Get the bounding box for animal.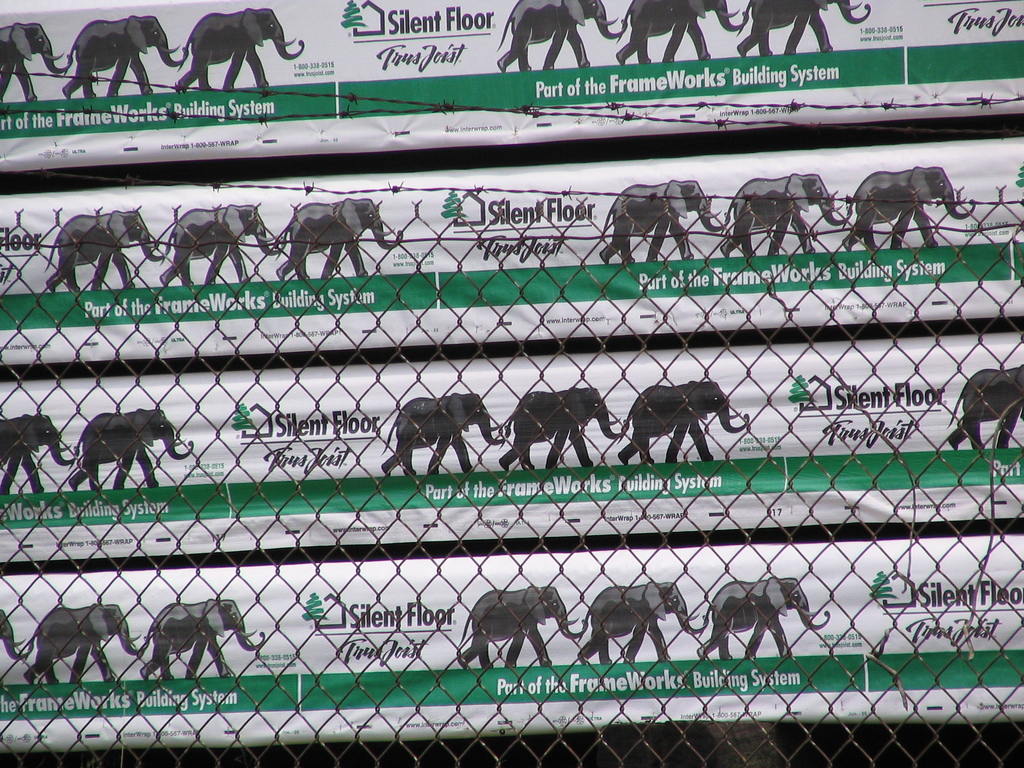
rect(369, 391, 486, 480).
